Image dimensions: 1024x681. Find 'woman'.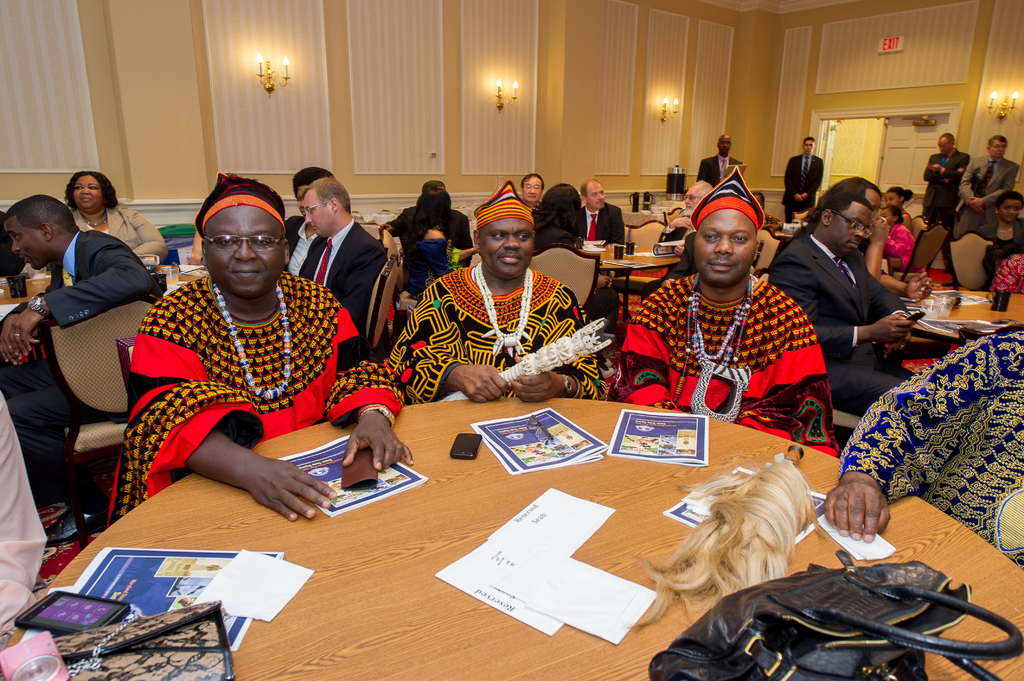
box=[976, 189, 1023, 287].
